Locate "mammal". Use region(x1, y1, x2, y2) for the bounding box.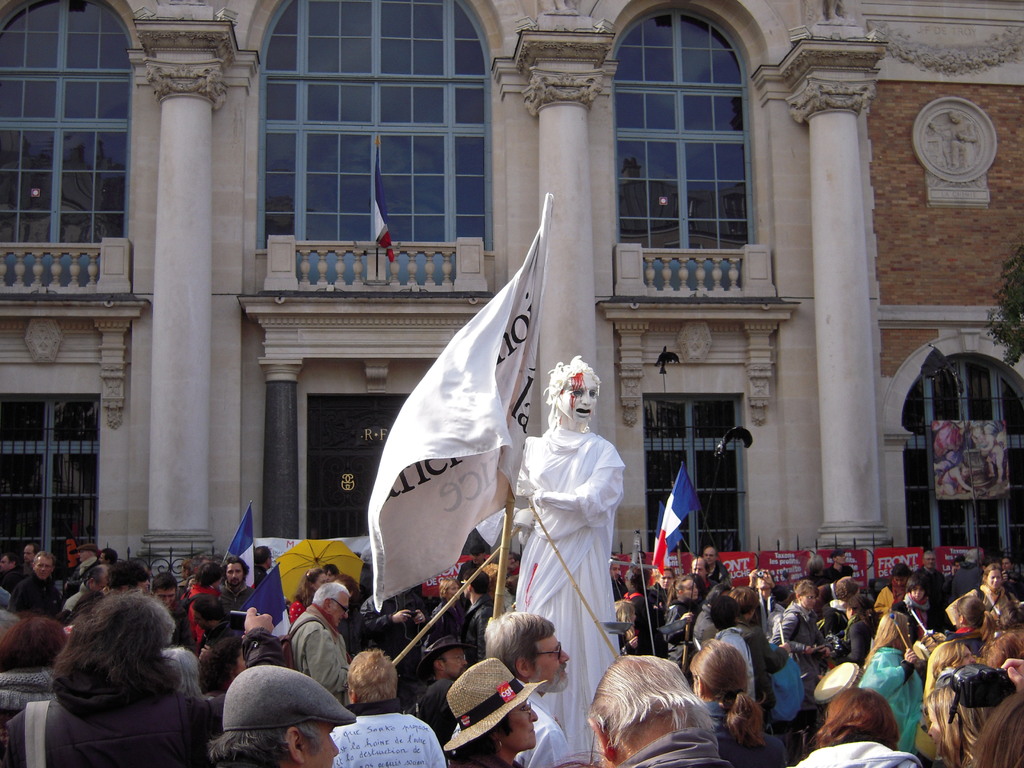
region(452, 601, 577, 767).
